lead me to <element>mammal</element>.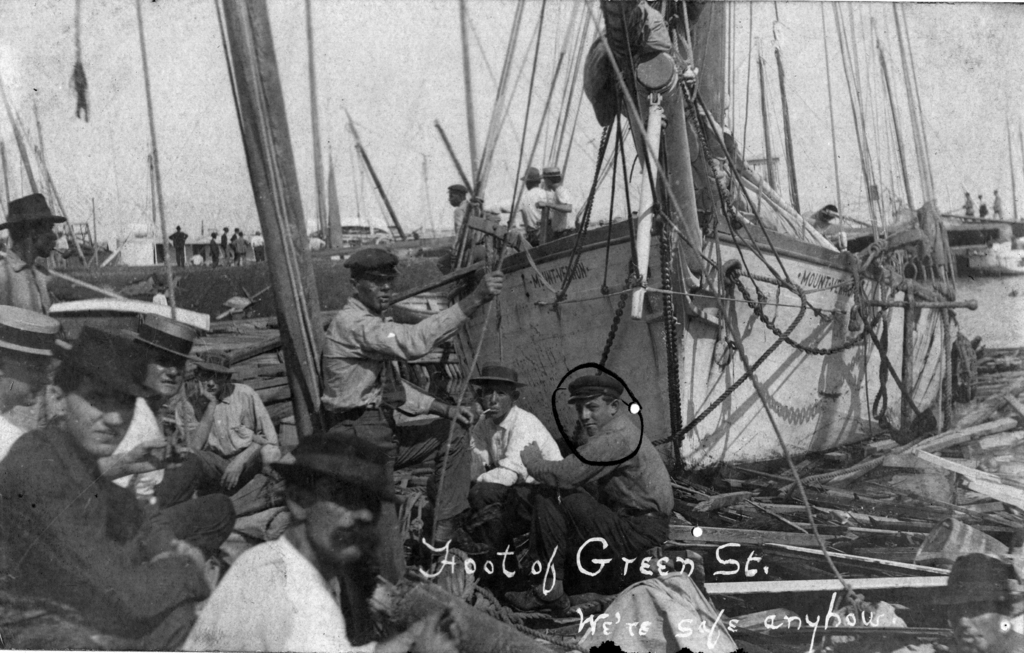
Lead to [x1=448, y1=182, x2=470, y2=237].
